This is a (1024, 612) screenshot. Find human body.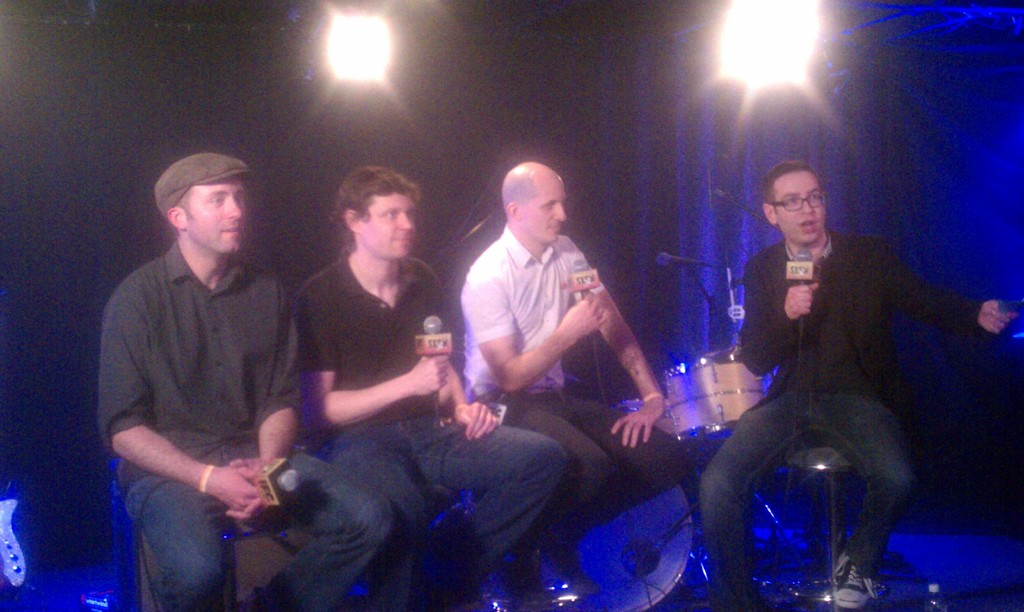
Bounding box: l=291, t=166, r=565, b=605.
